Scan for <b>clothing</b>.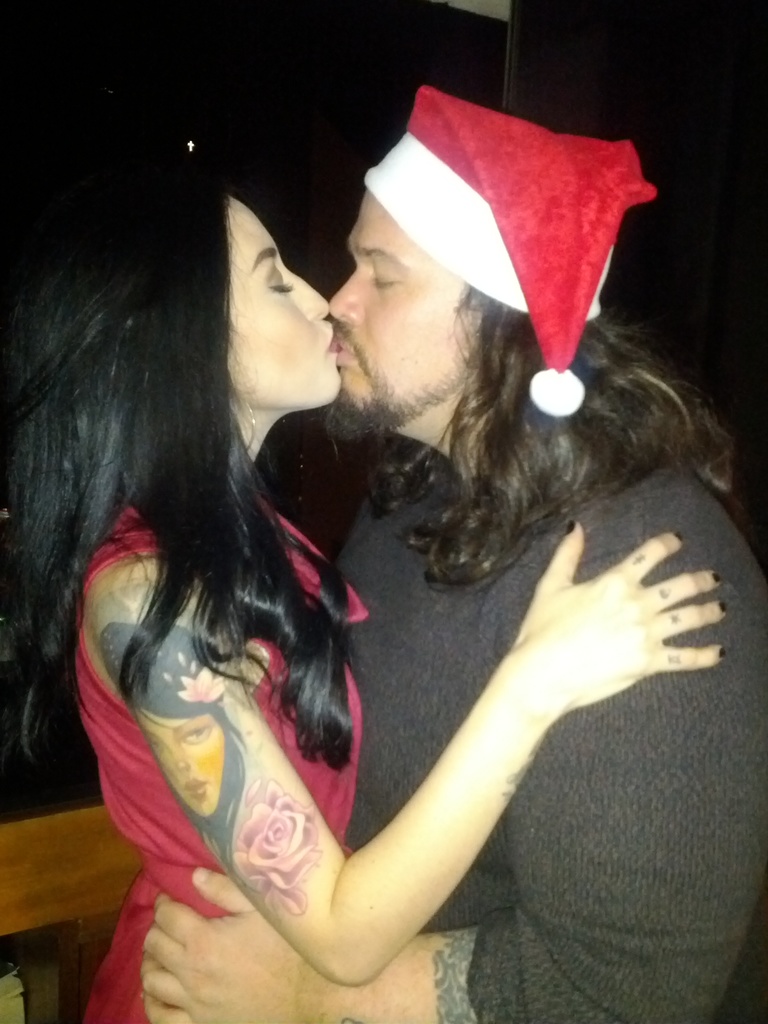
Scan result: x1=324, y1=462, x2=767, y2=1023.
